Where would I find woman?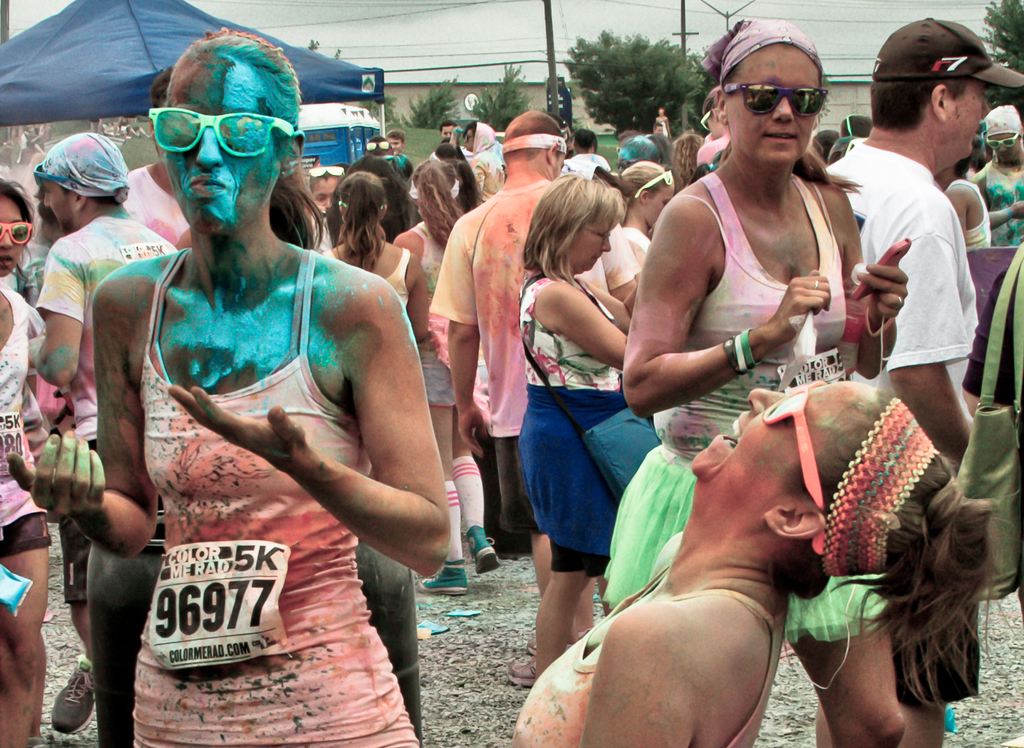
At l=837, t=111, r=875, b=138.
